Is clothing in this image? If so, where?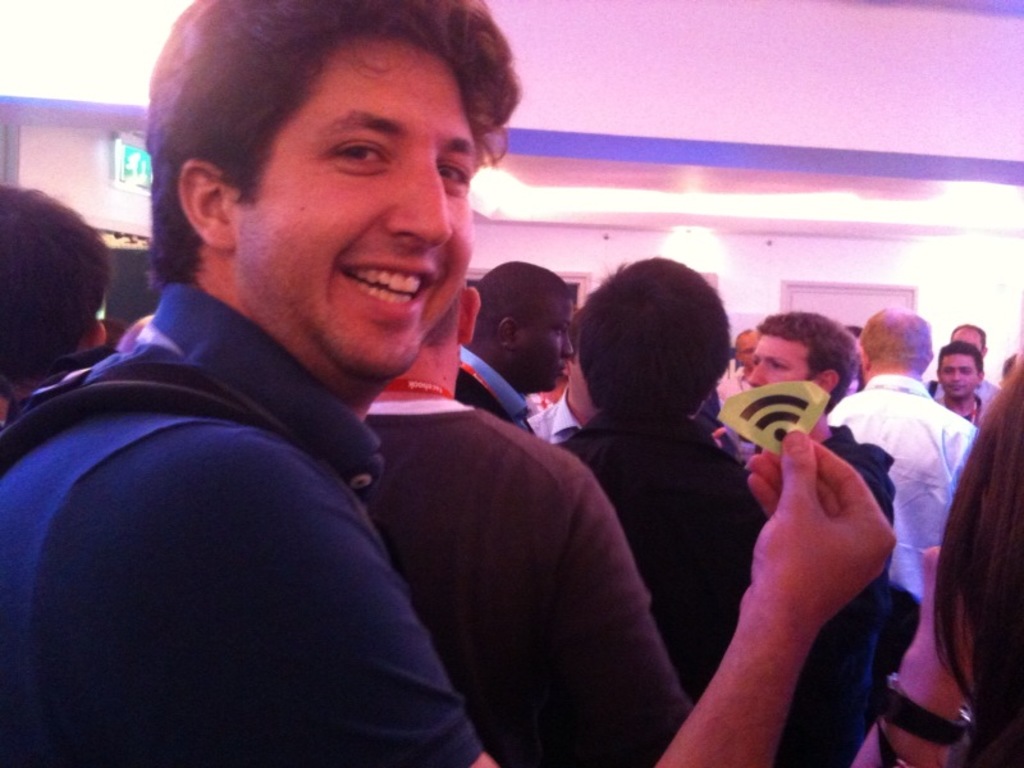
Yes, at BBox(920, 367, 1004, 402).
